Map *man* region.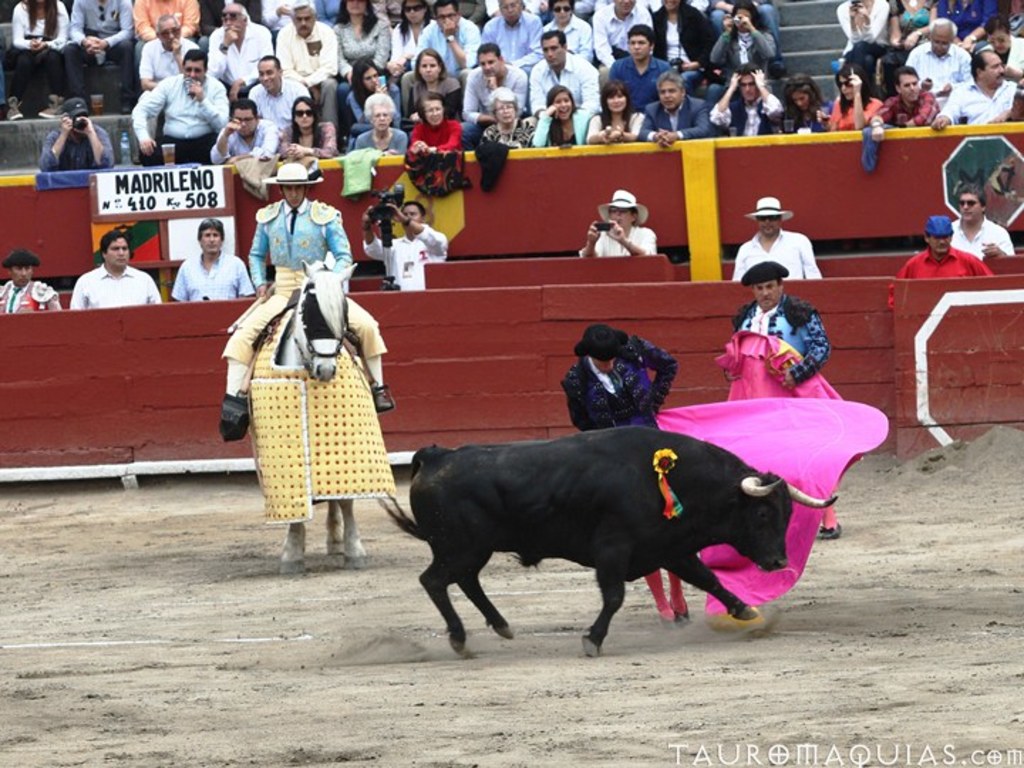
Mapped to 206,0,272,92.
